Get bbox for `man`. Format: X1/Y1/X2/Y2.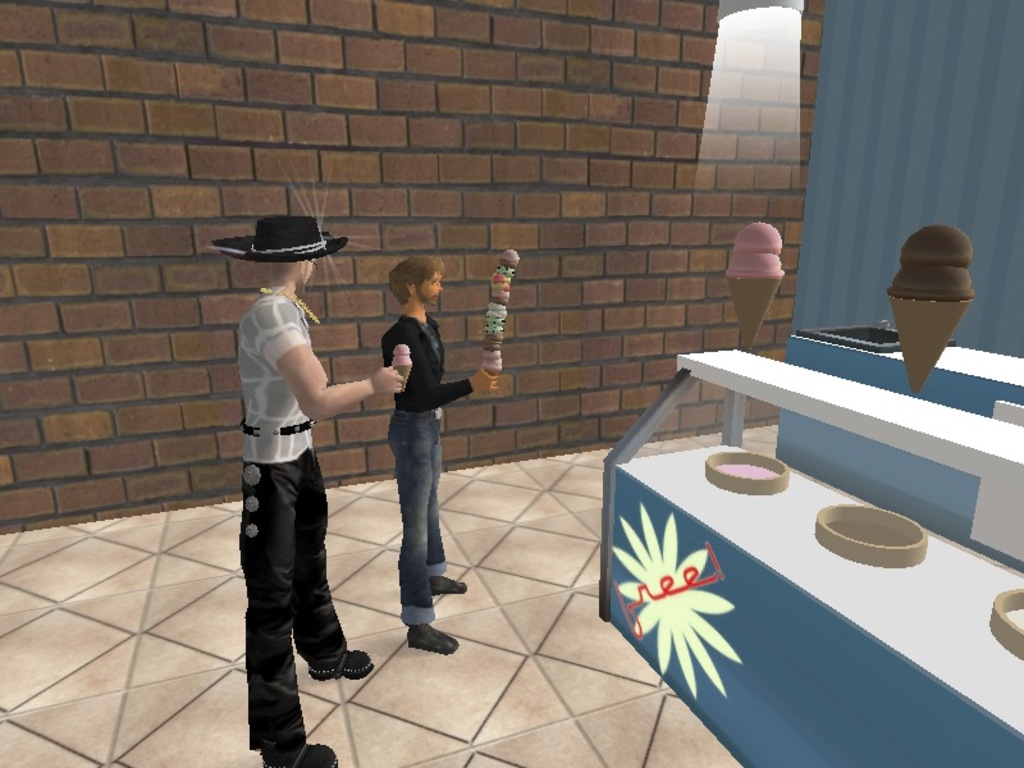
202/188/364/767.
